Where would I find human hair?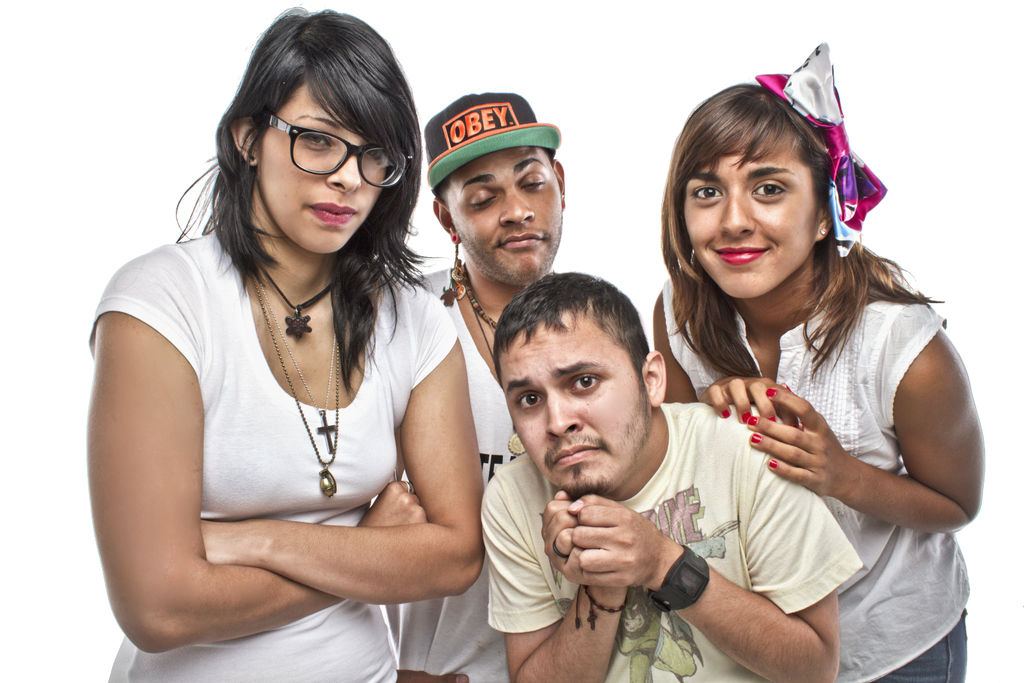
At [655, 84, 945, 377].
